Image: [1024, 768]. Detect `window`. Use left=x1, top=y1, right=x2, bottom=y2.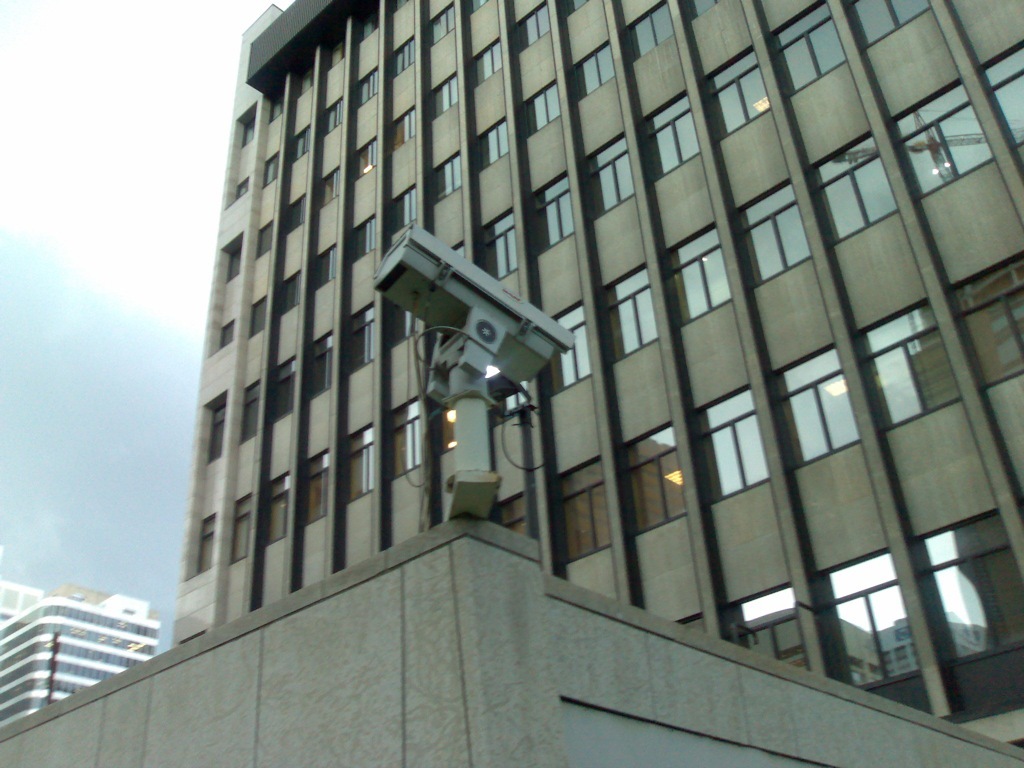
left=666, top=226, right=726, bottom=322.
